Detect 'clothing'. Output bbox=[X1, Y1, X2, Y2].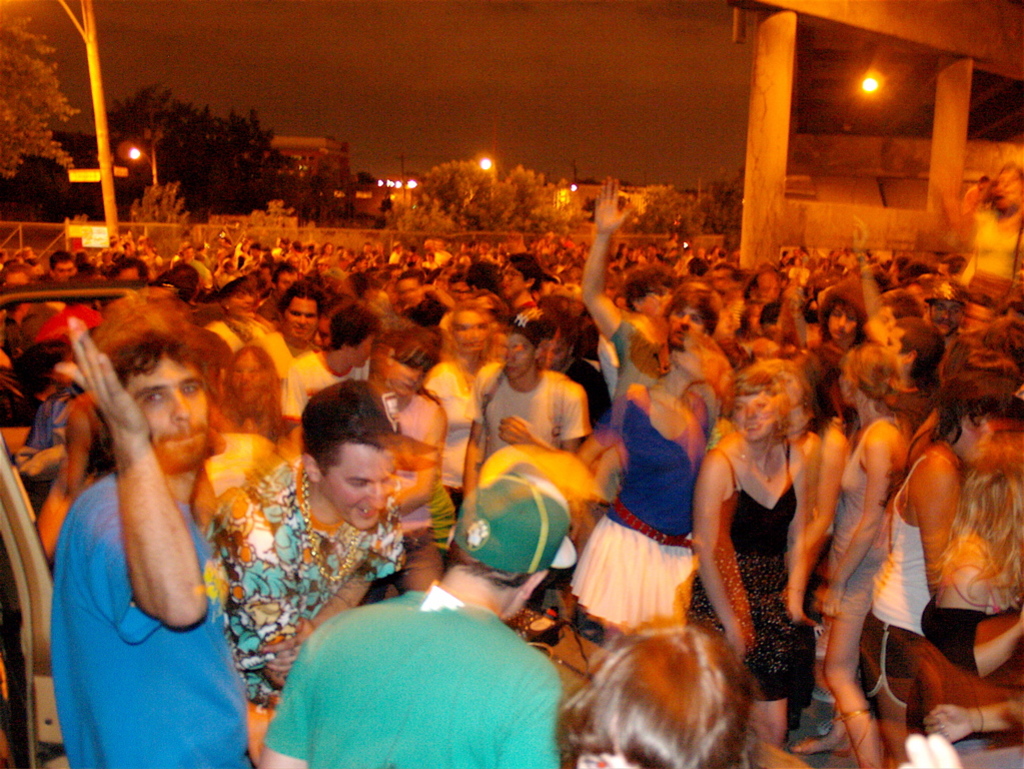
bbox=[424, 345, 484, 536].
